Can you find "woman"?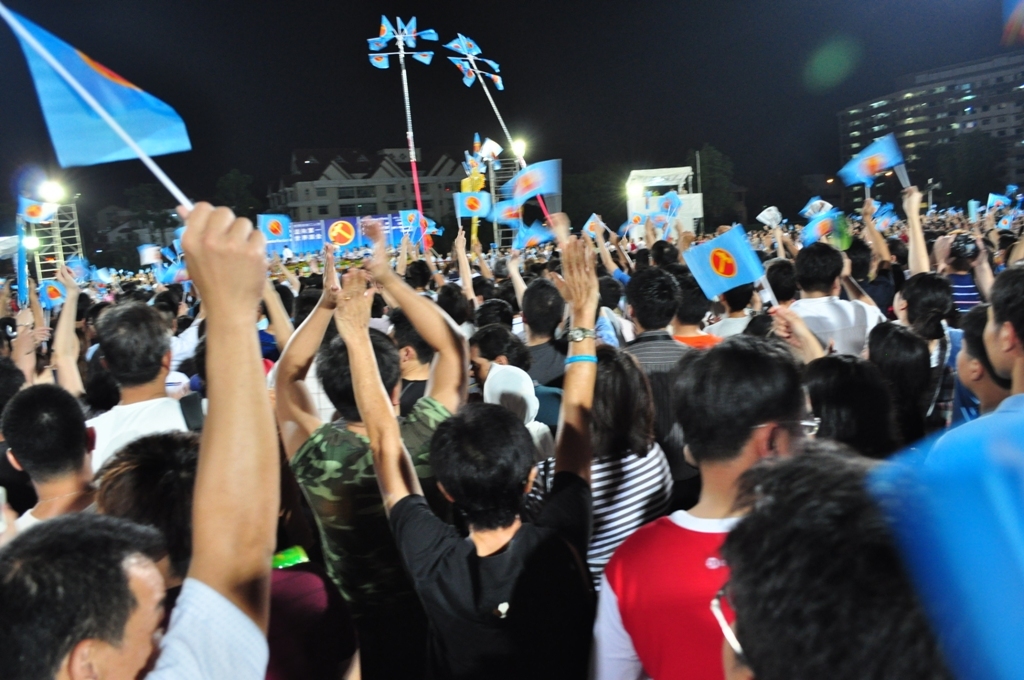
Yes, bounding box: (left=796, top=352, right=893, bottom=458).
